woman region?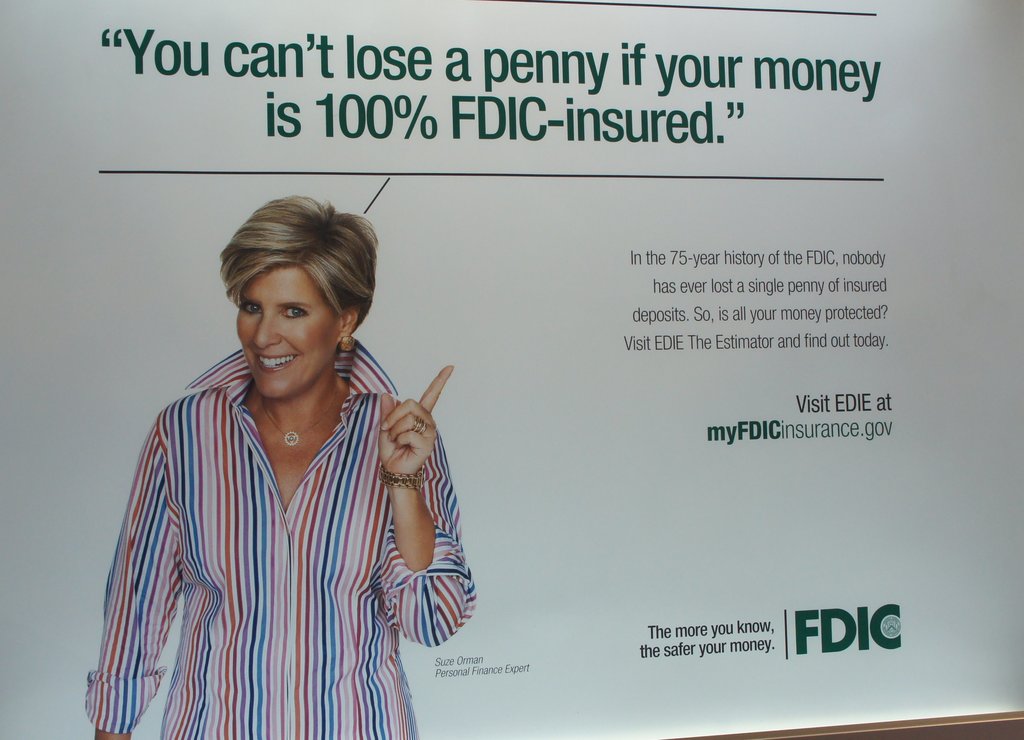
85, 196, 480, 739
